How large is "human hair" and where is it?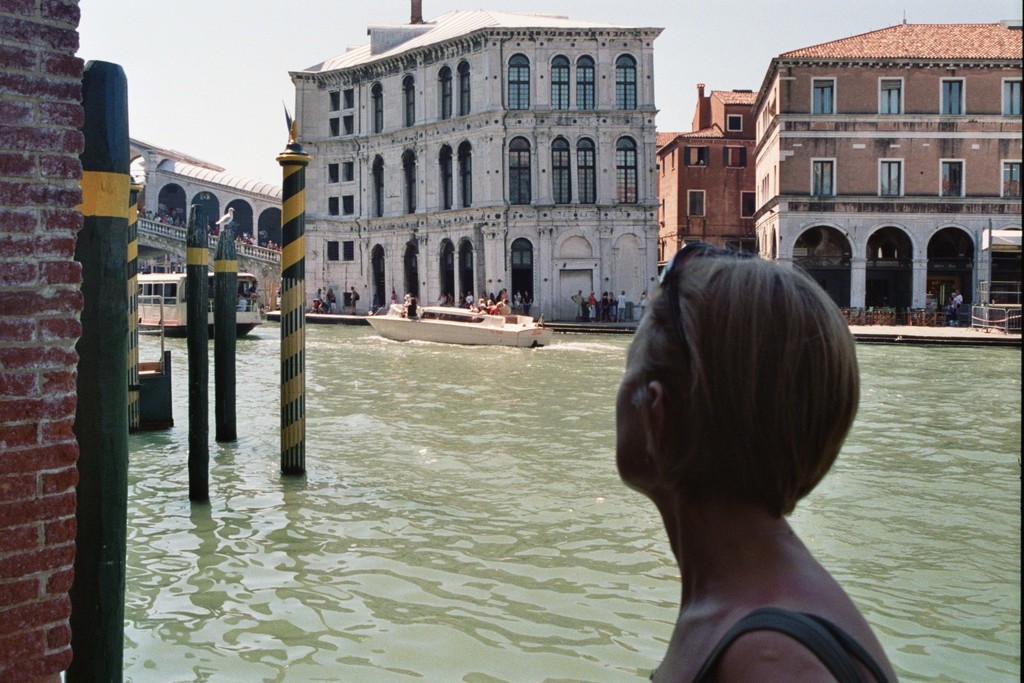
Bounding box: 641,248,863,528.
